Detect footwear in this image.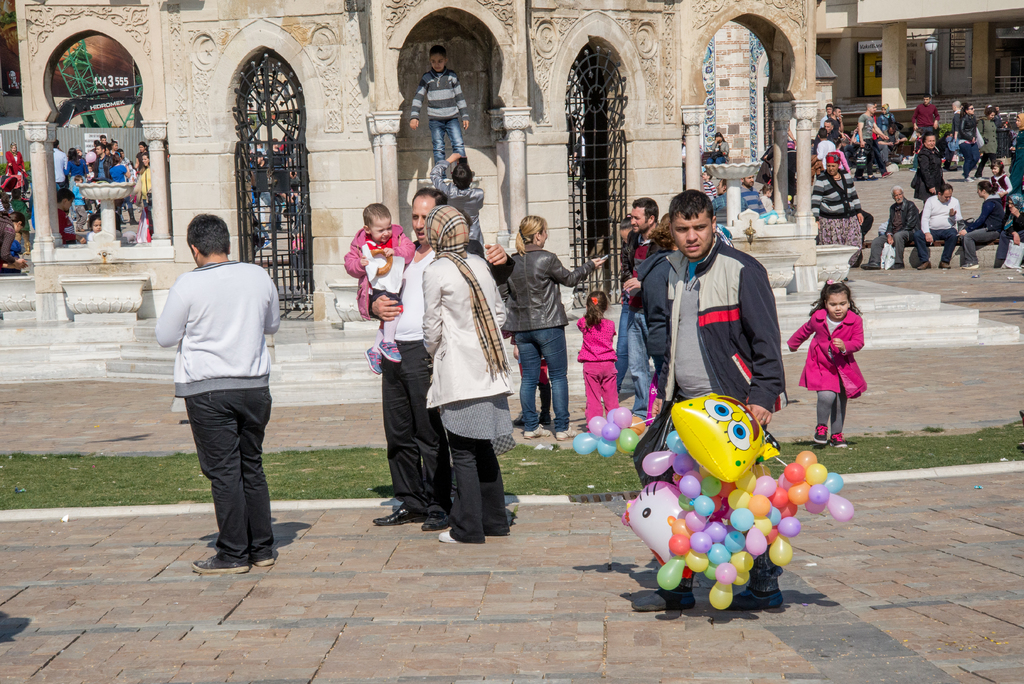
Detection: select_region(557, 427, 578, 442).
